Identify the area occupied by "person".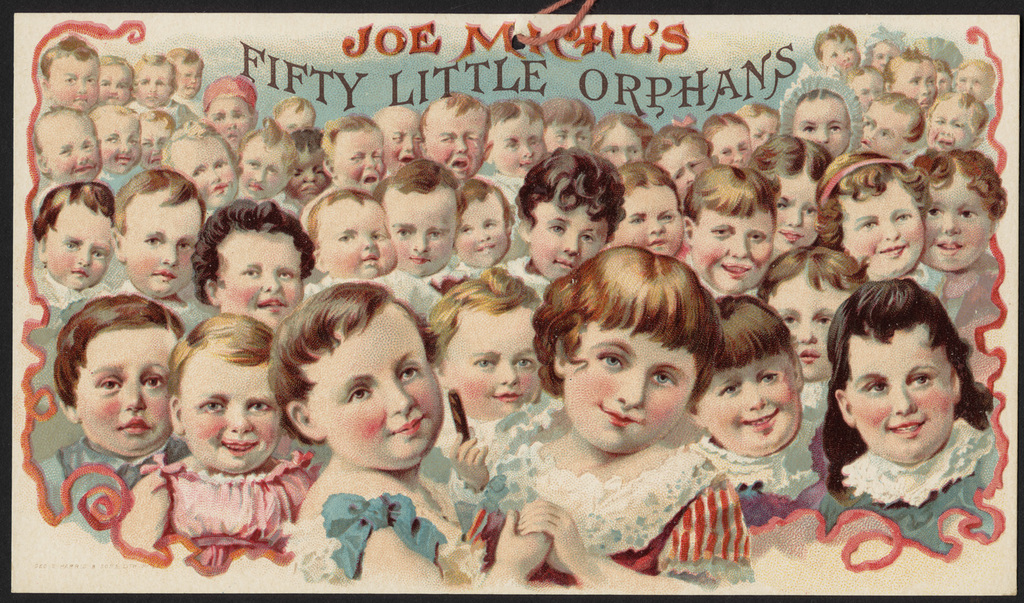
Area: 934,55,950,101.
